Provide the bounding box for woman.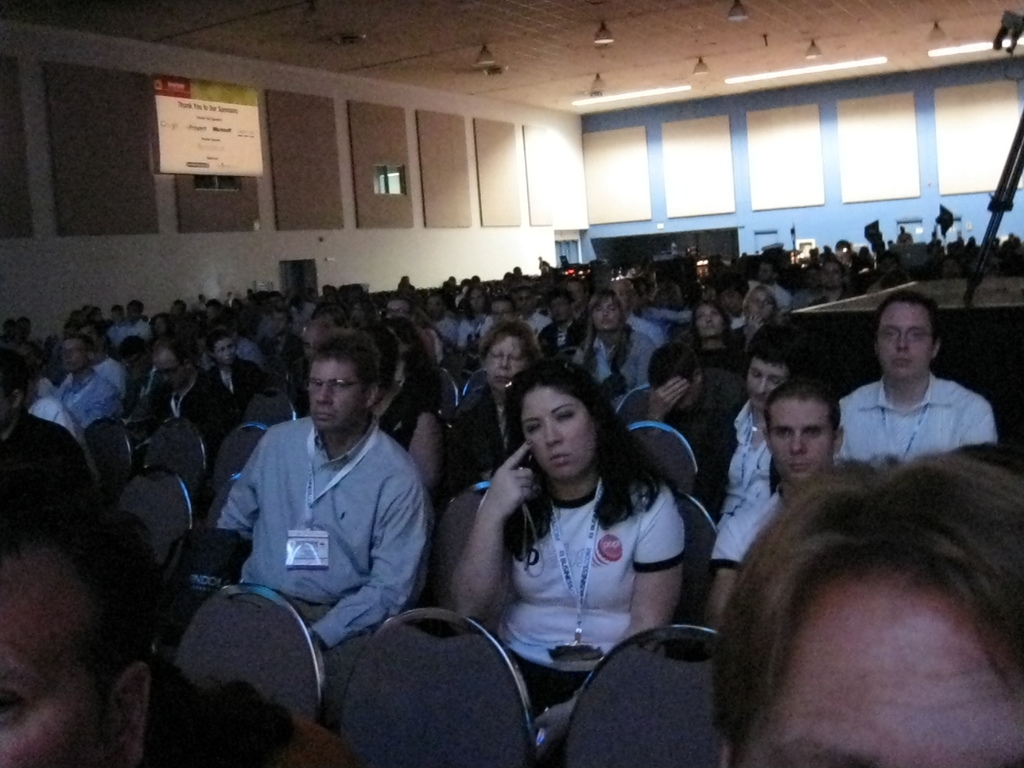
Rect(689, 301, 742, 367).
